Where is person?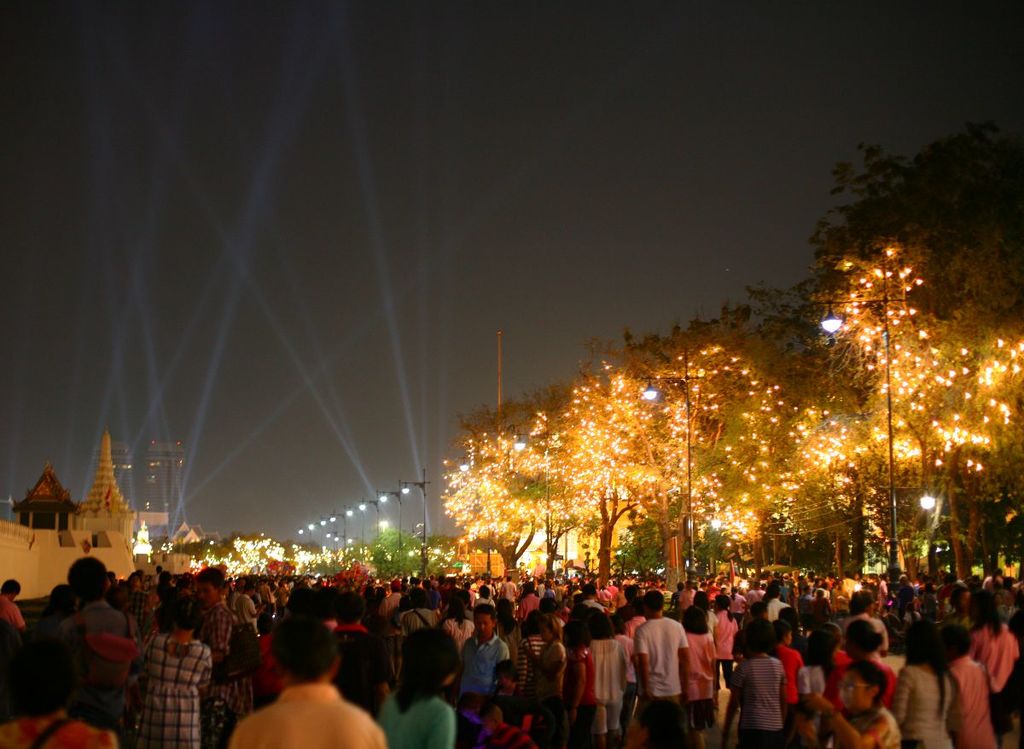
<box>374,628,454,748</box>.
